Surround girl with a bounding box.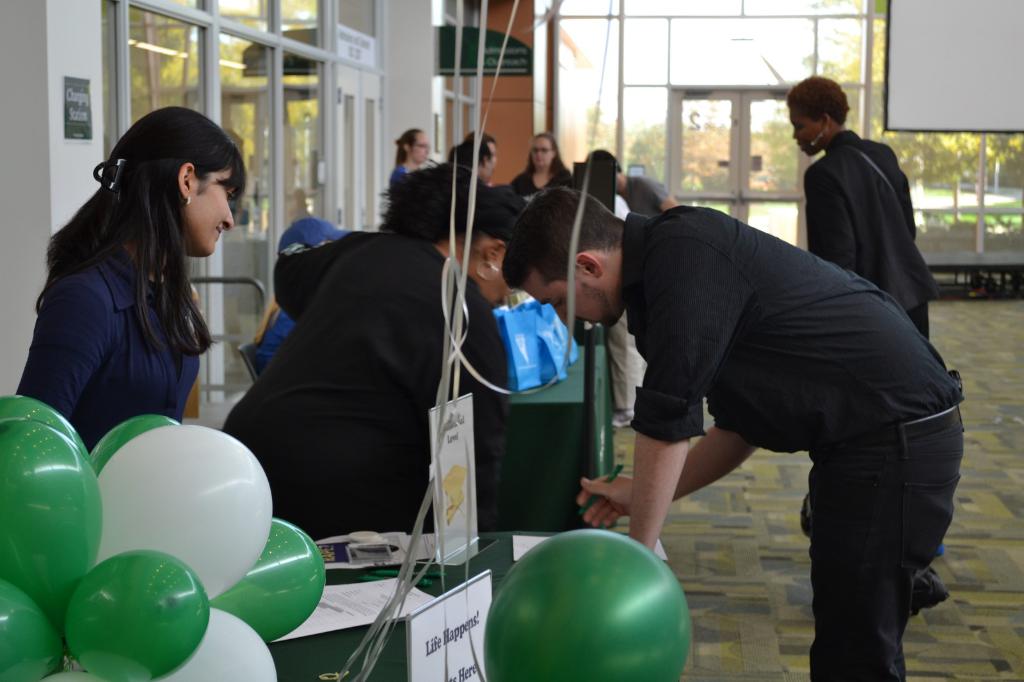
12, 104, 244, 452.
